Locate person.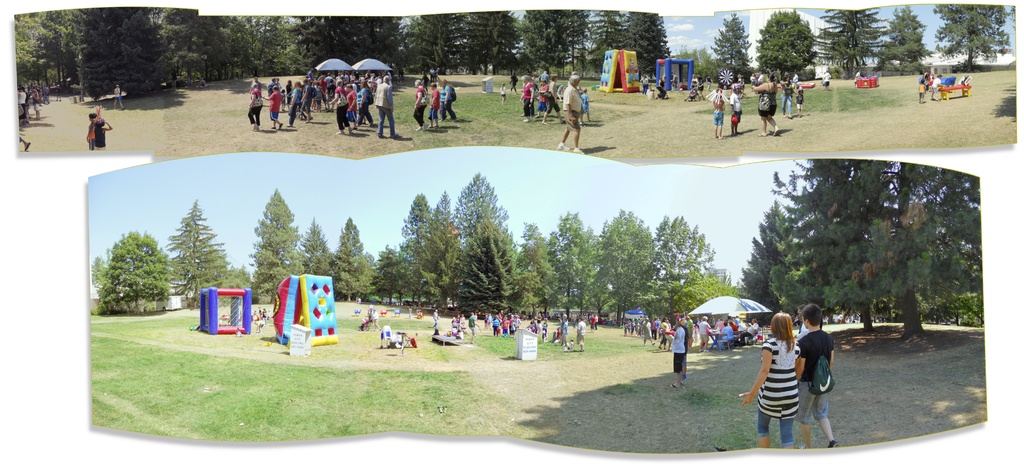
Bounding box: l=785, t=72, r=798, b=111.
